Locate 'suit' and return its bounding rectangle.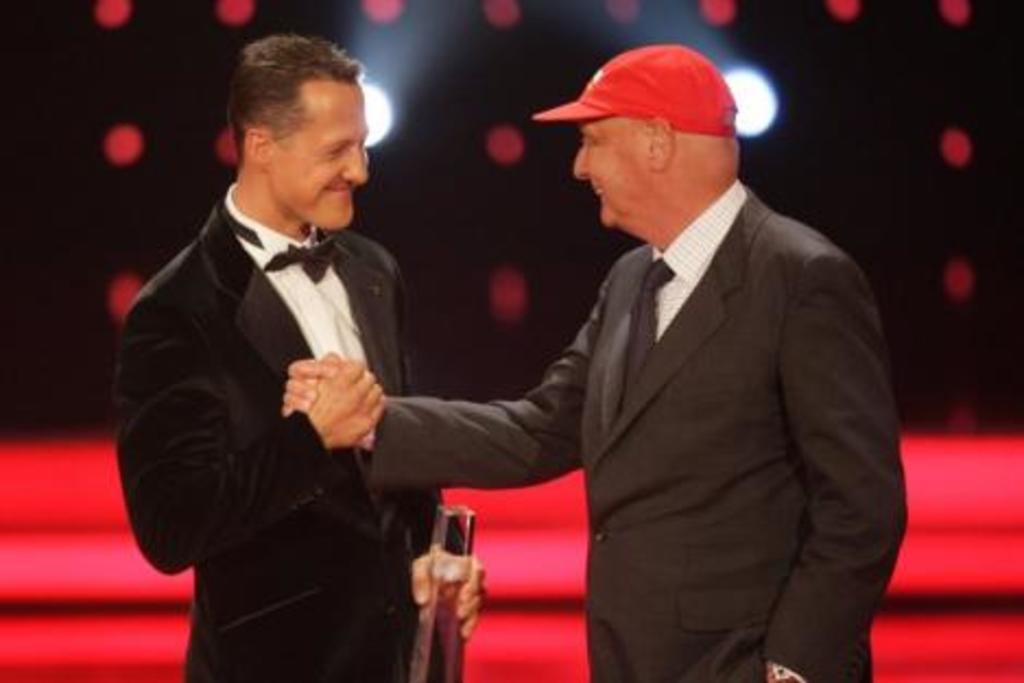
[x1=472, y1=55, x2=921, y2=668].
